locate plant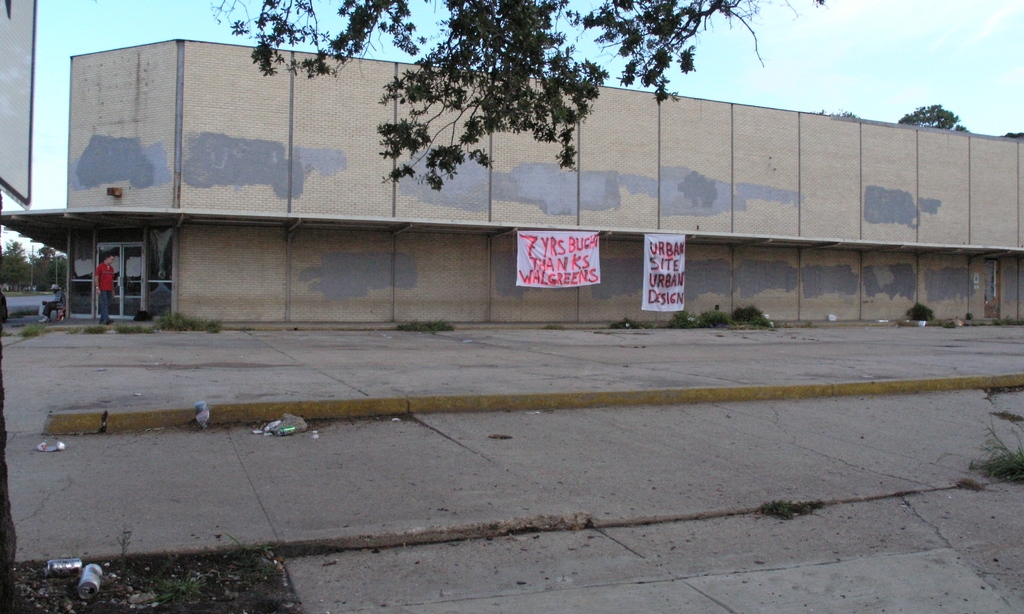
detection(610, 317, 650, 329)
